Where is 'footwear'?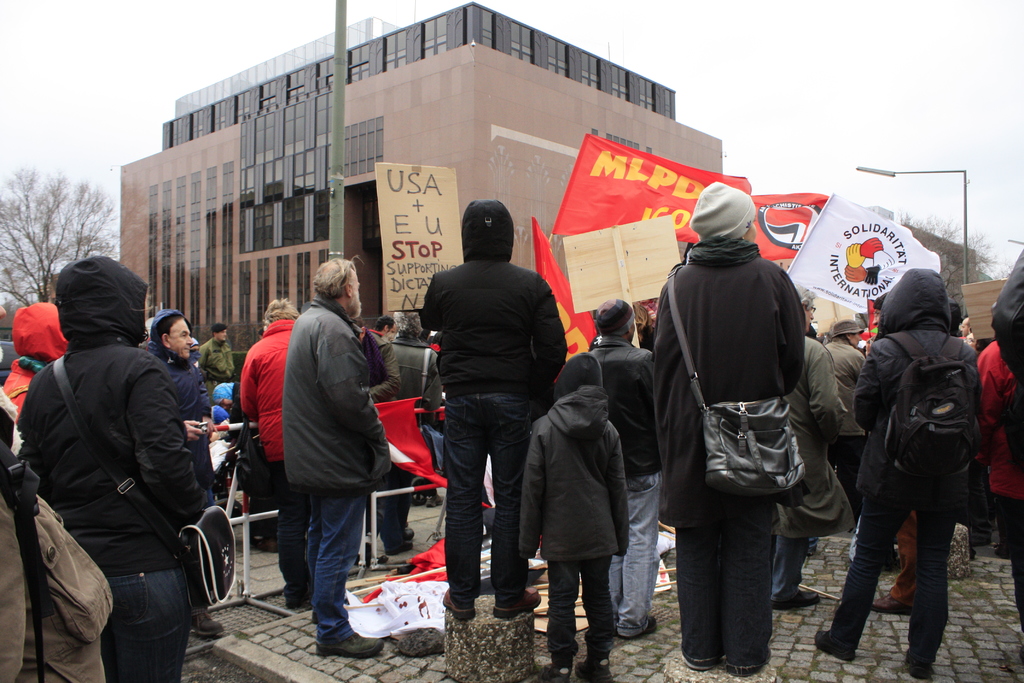
{"x1": 440, "y1": 589, "x2": 479, "y2": 620}.
